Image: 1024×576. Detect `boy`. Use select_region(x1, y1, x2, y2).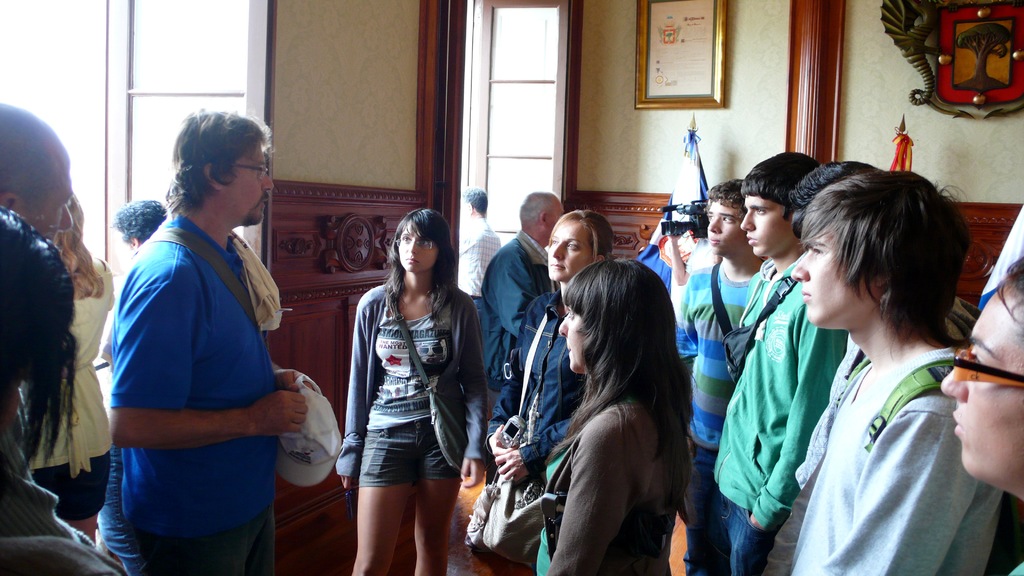
select_region(710, 147, 850, 575).
